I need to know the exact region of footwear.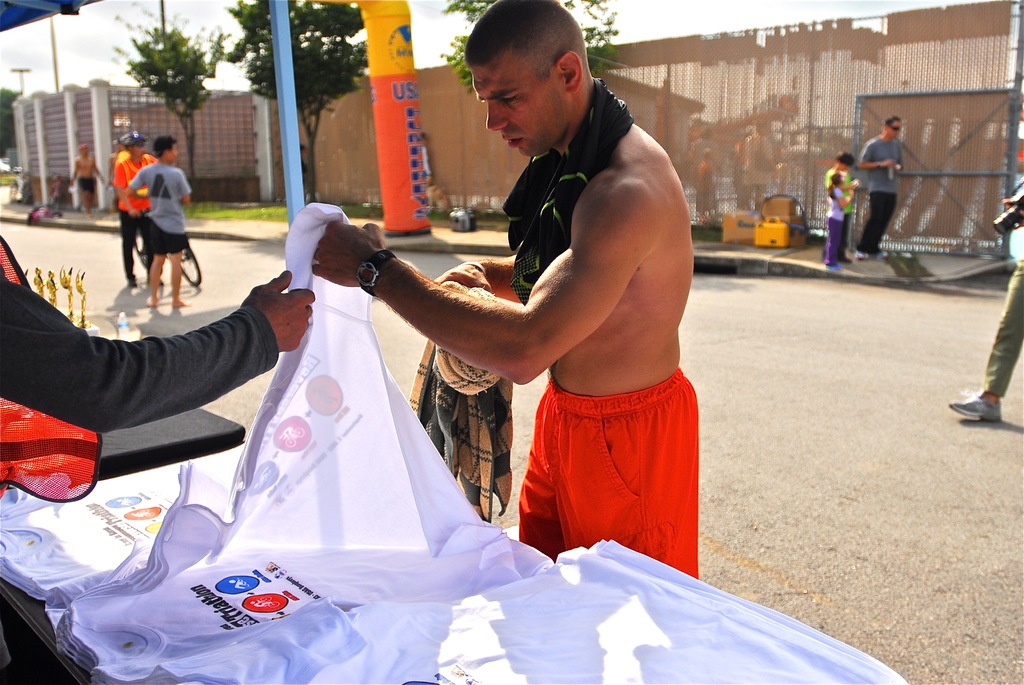
Region: rect(855, 252, 868, 262).
